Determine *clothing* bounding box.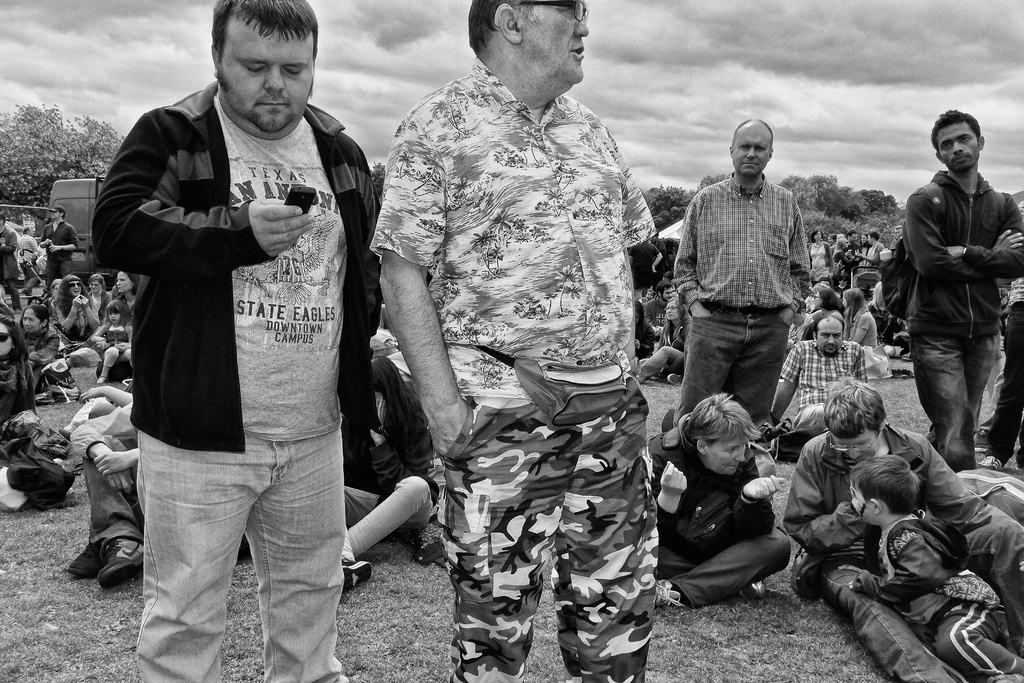
Determined: [left=88, top=33, right=381, bottom=584].
